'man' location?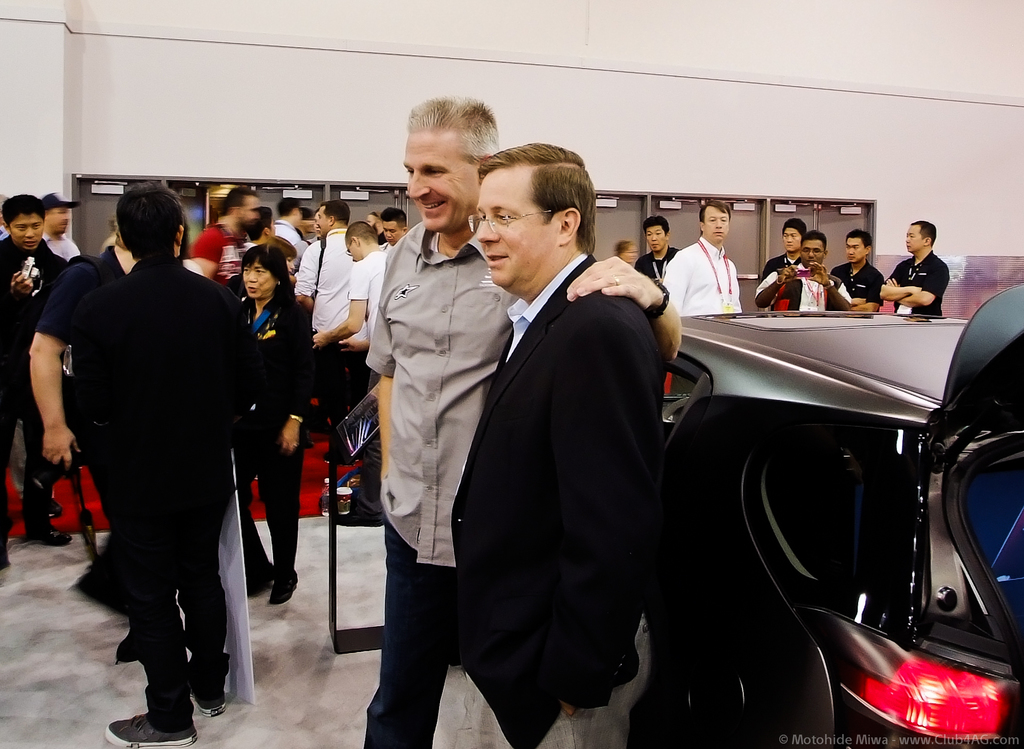
x1=72, y1=181, x2=297, y2=745
